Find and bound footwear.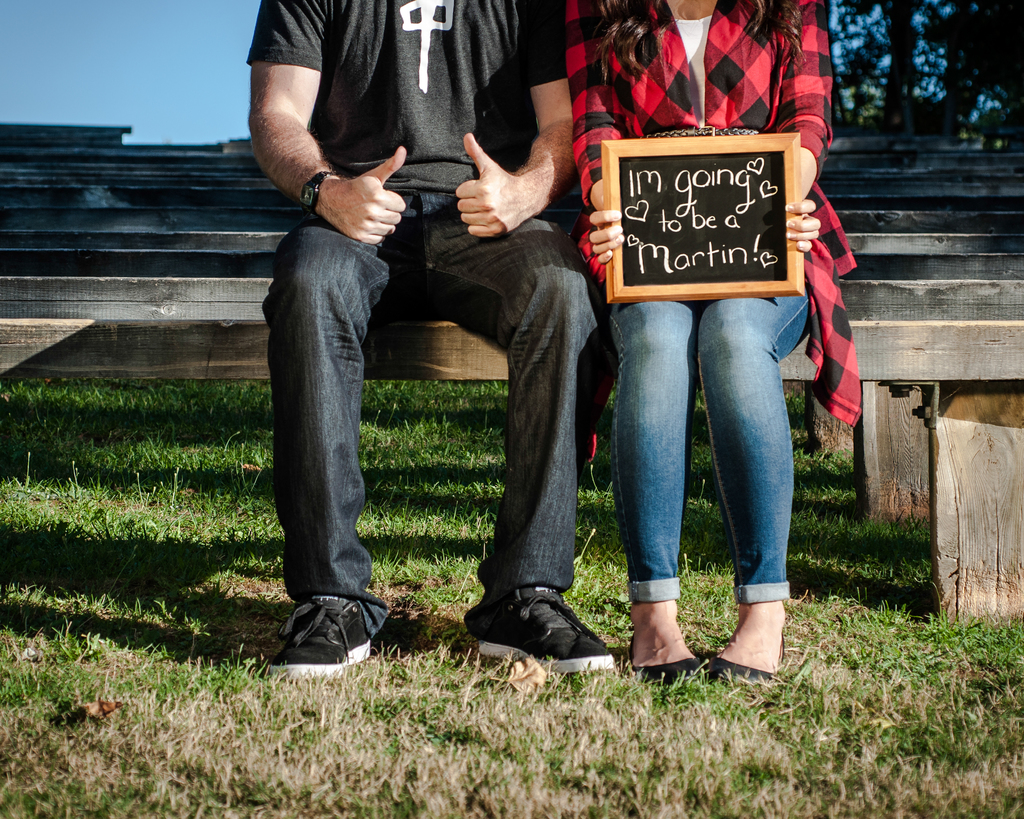
Bound: (left=622, top=655, right=701, bottom=701).
